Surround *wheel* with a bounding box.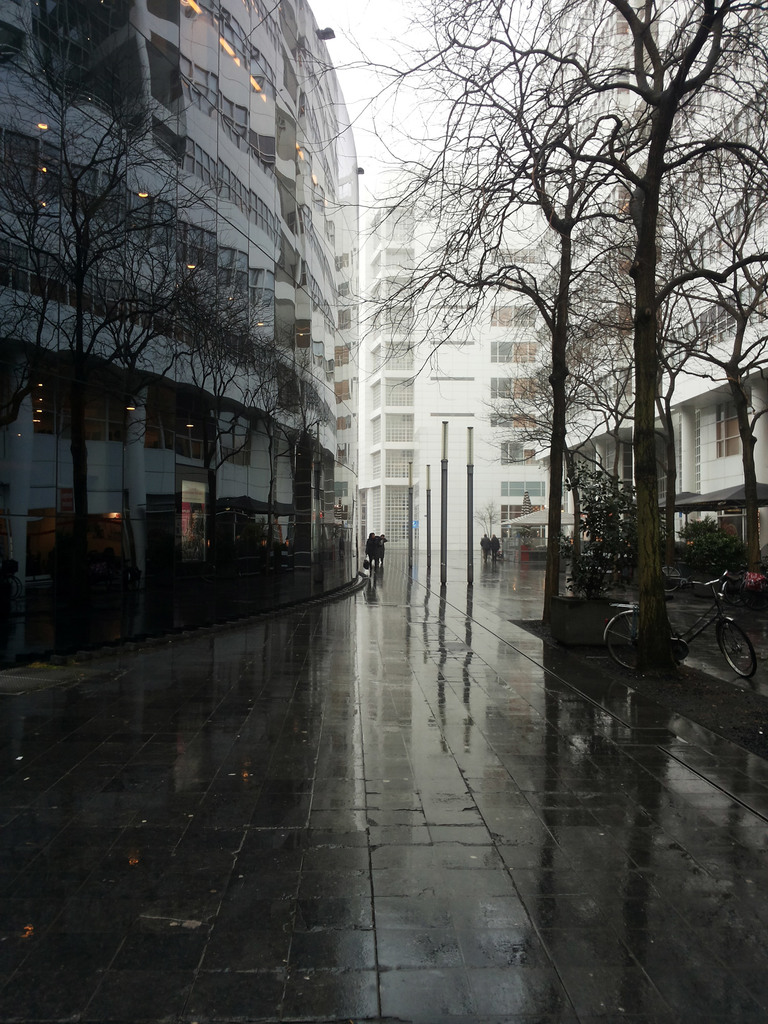
(606,610,639,675).
